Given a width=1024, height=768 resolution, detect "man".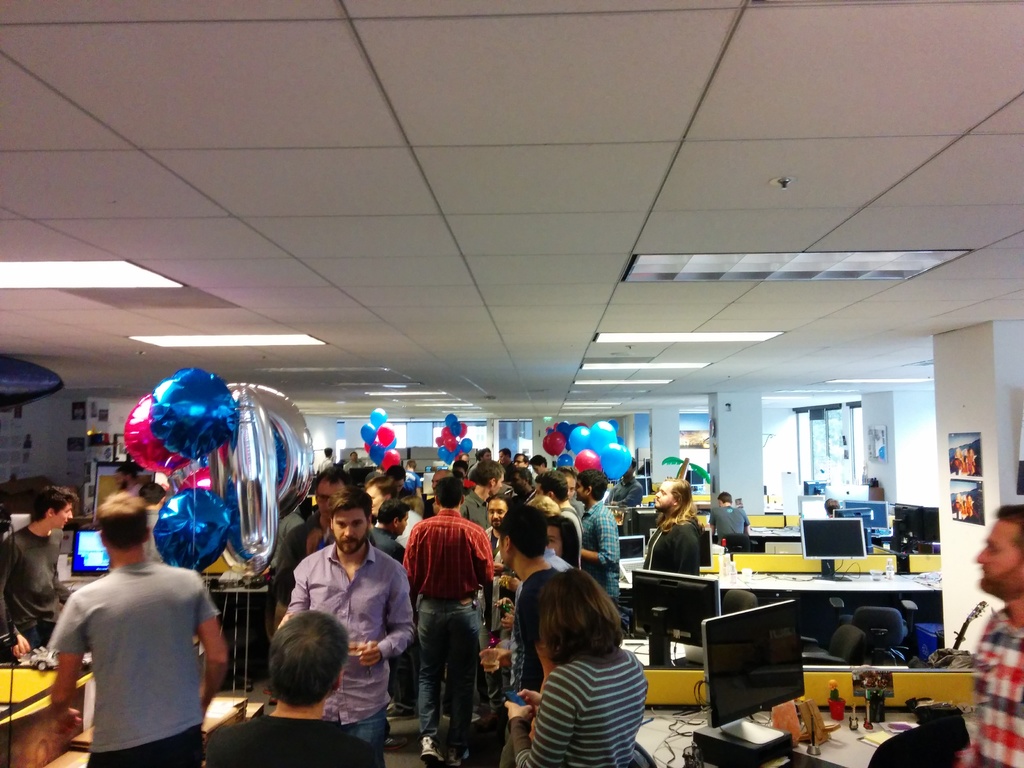
[left=431, top=468, right=488, bottom=529].
